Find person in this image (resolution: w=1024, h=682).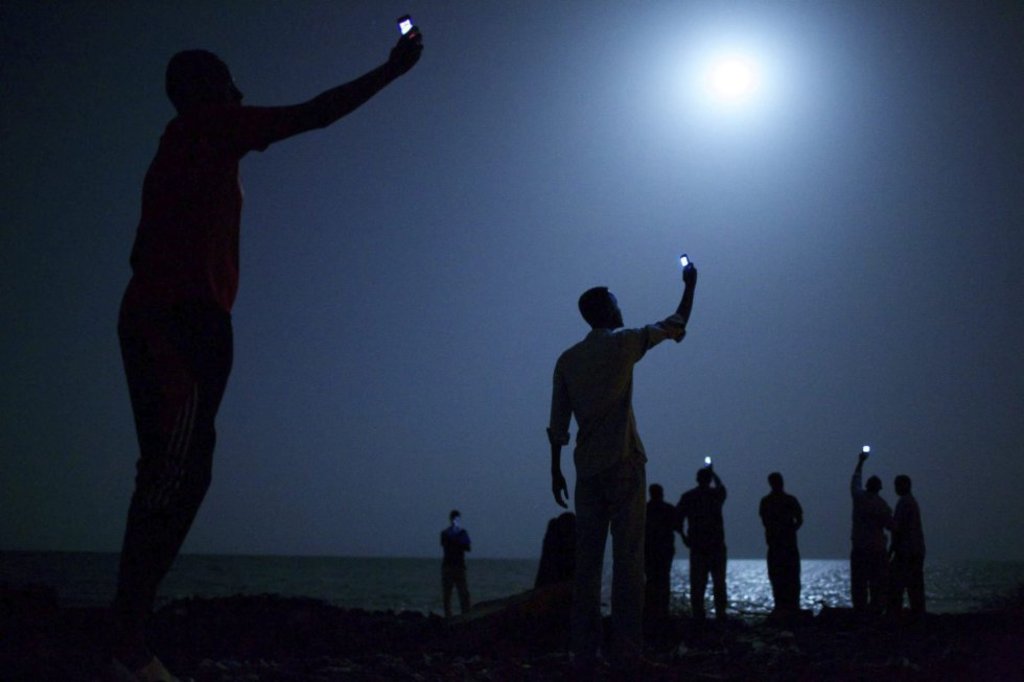
select_region(886, 471, 928, 611).
